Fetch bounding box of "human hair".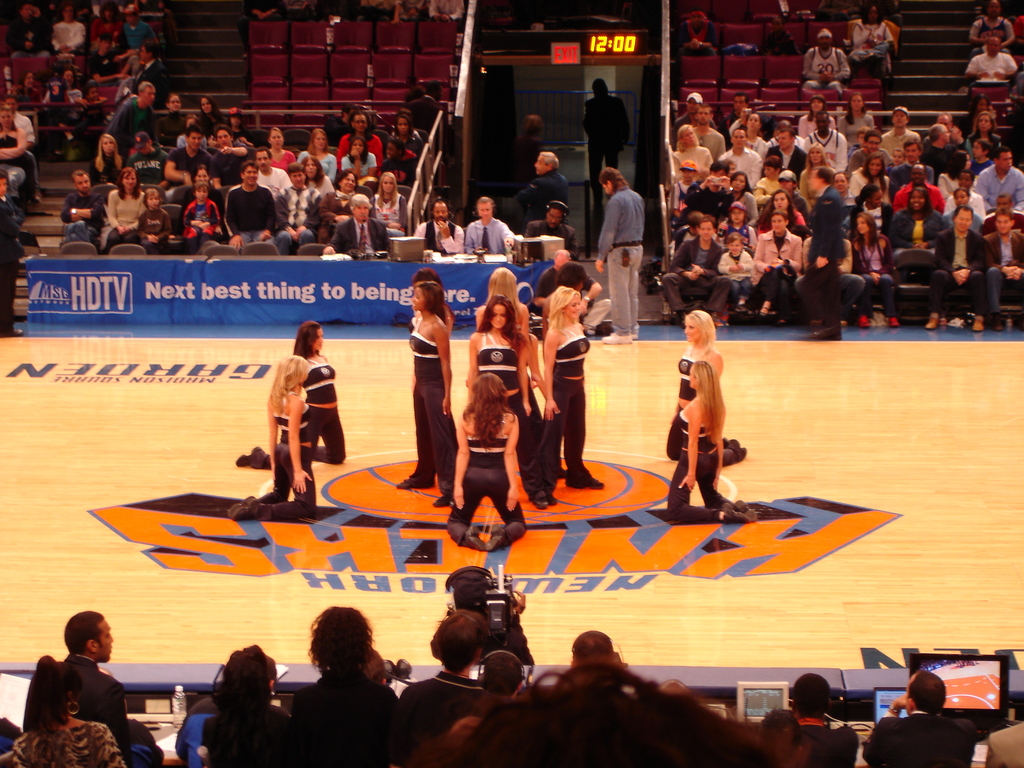
Bbox: detection(394, 108, 415, 115).
